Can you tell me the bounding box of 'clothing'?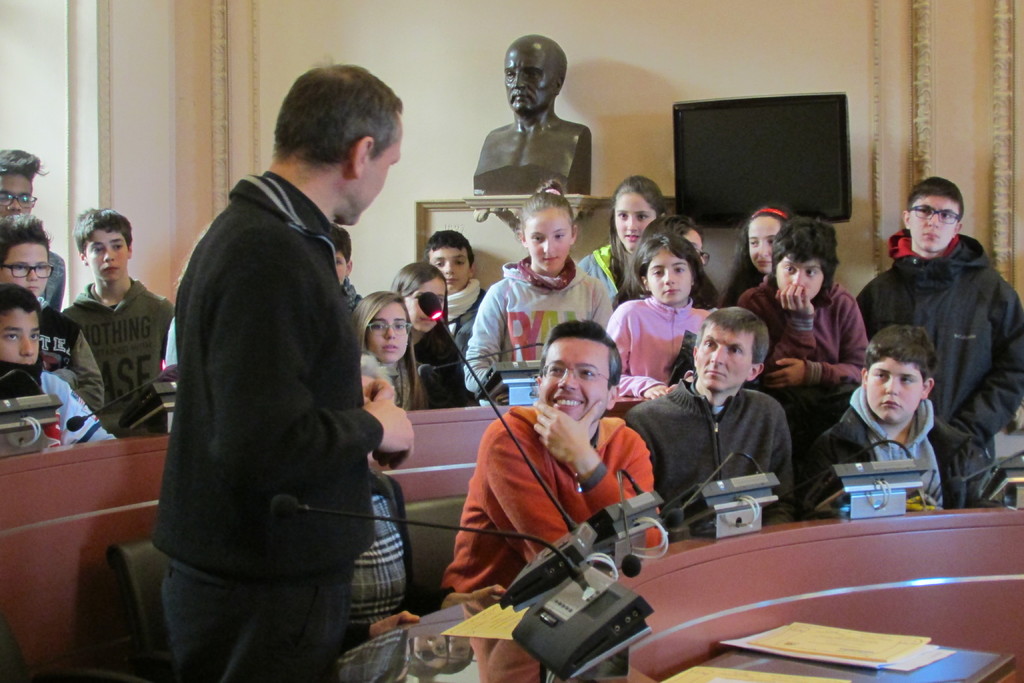
380:356:414:403.
